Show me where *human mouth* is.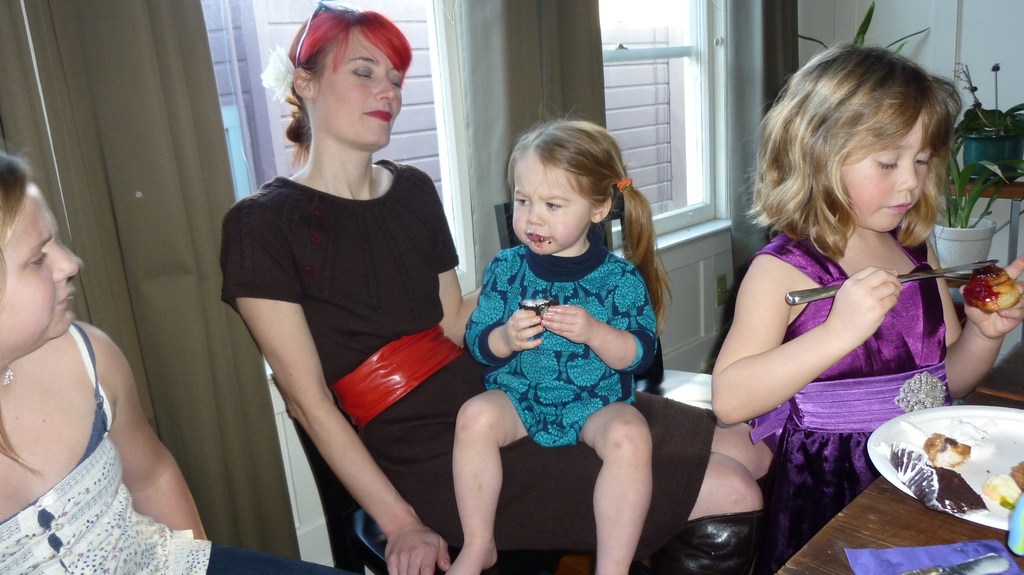
*human mouth* is at box=[525, 226, 551, 254].
